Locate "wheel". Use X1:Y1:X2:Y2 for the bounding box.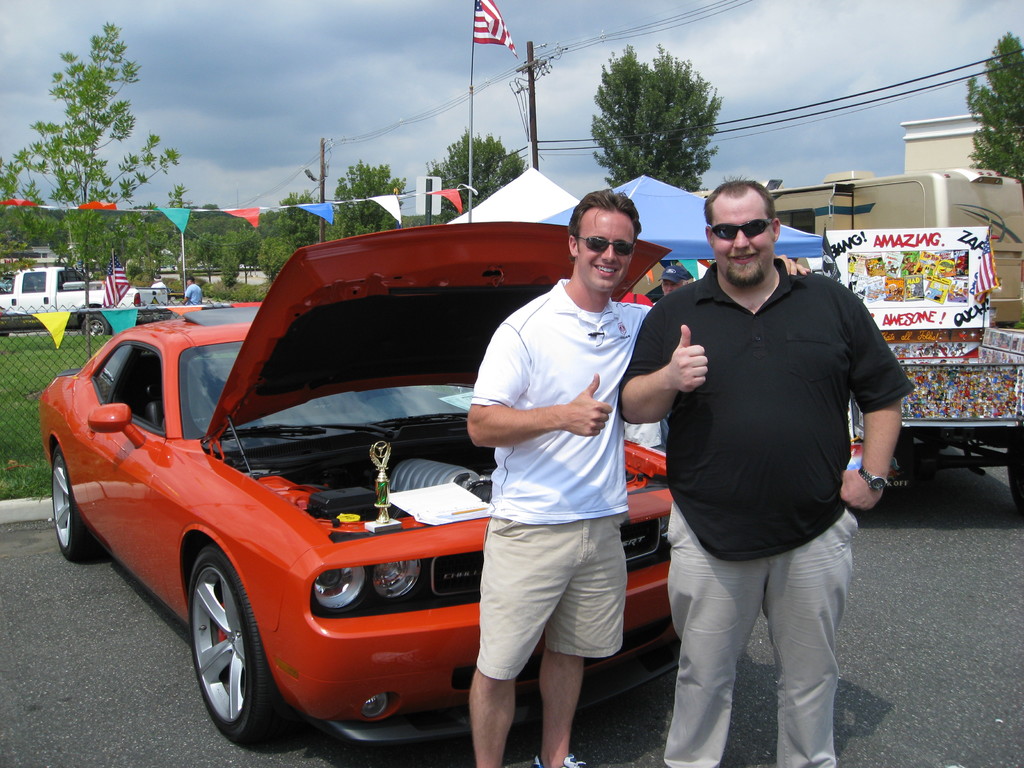
1004:423:1023:518.
